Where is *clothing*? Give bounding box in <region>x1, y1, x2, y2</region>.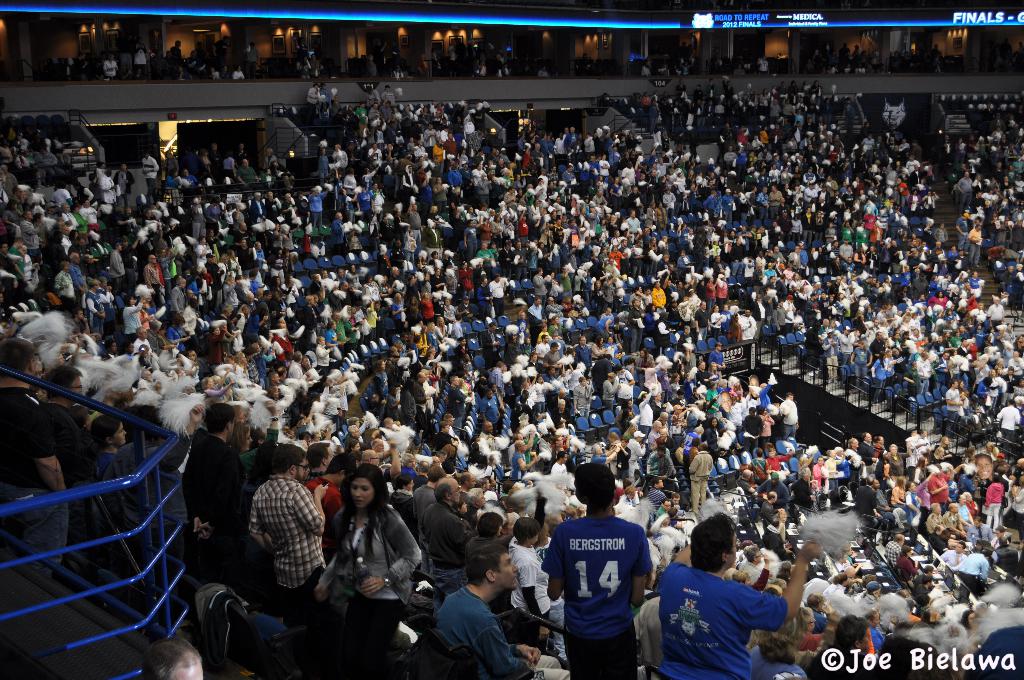
<region>180, 434, 234, 592</region>.
